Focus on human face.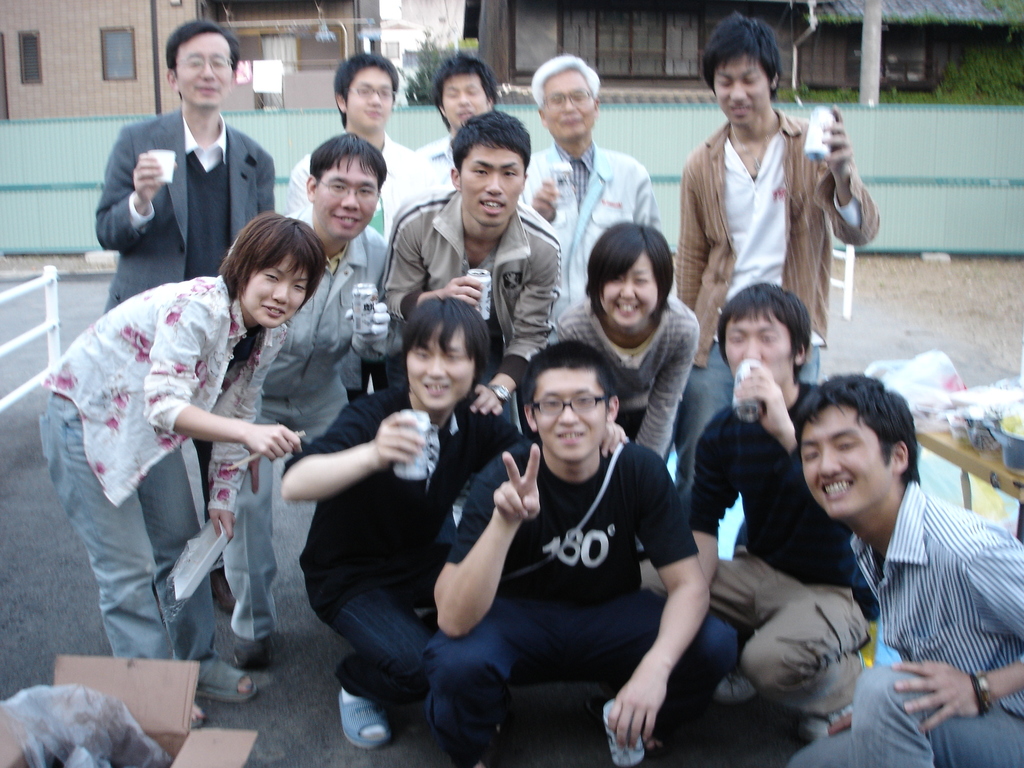
Focused at crop(712, 68, 772, 131).
